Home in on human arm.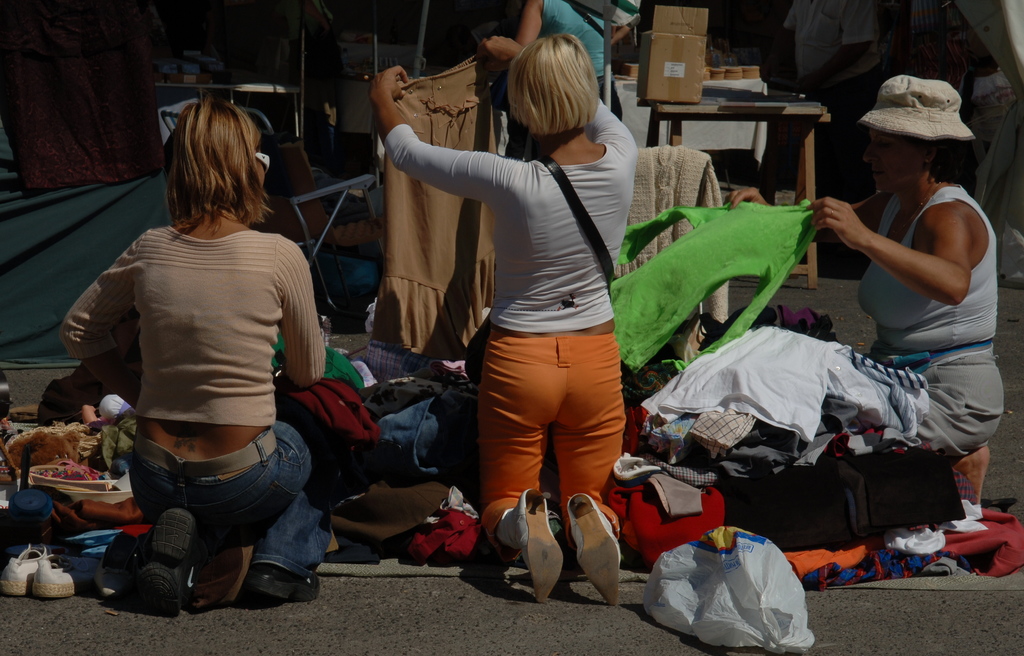
Homed in at (52, 243, 131, 380).
